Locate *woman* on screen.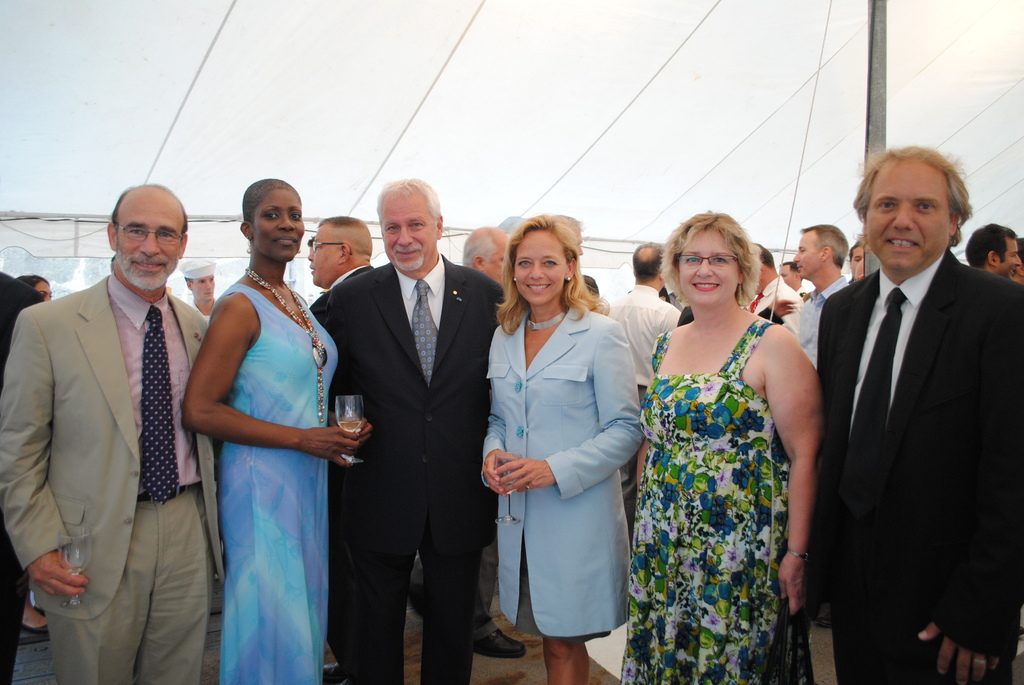
On screen at rect(476, 210, 646, 684).
